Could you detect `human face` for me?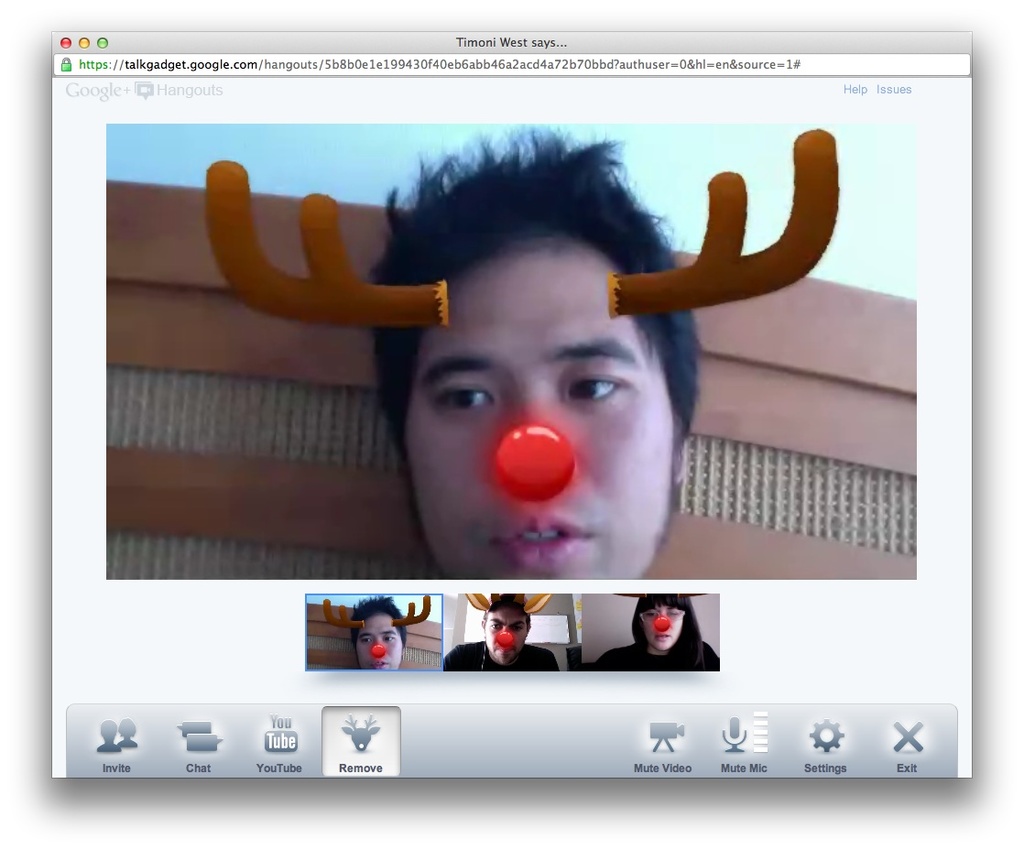
Detection result: (405,245,671,574).
